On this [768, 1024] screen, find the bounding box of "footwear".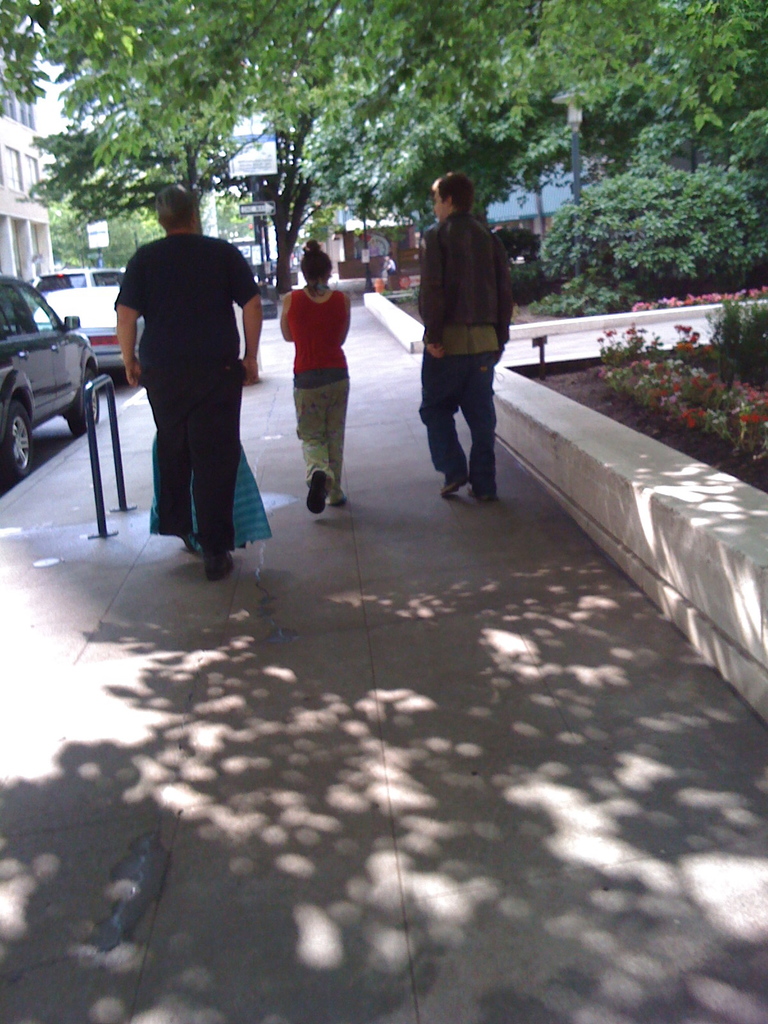
Bounding box: rect(440, 459, 470, 499).
